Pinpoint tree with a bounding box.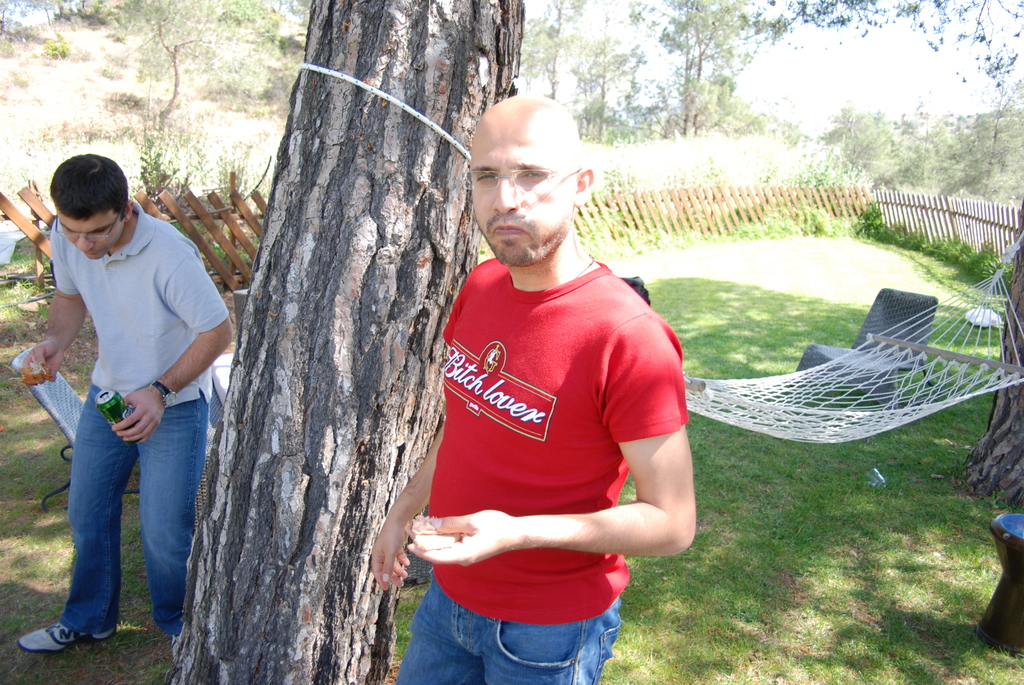
<region>516, 0, 591, 108</region>.
